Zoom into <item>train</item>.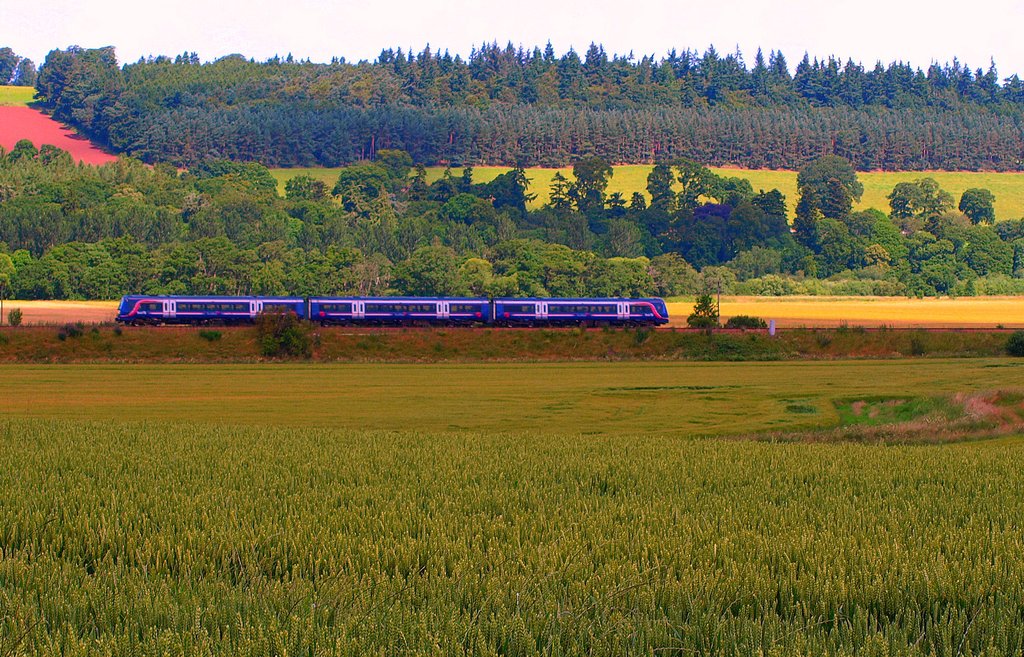
Zoom target: [115,295,667,325].
